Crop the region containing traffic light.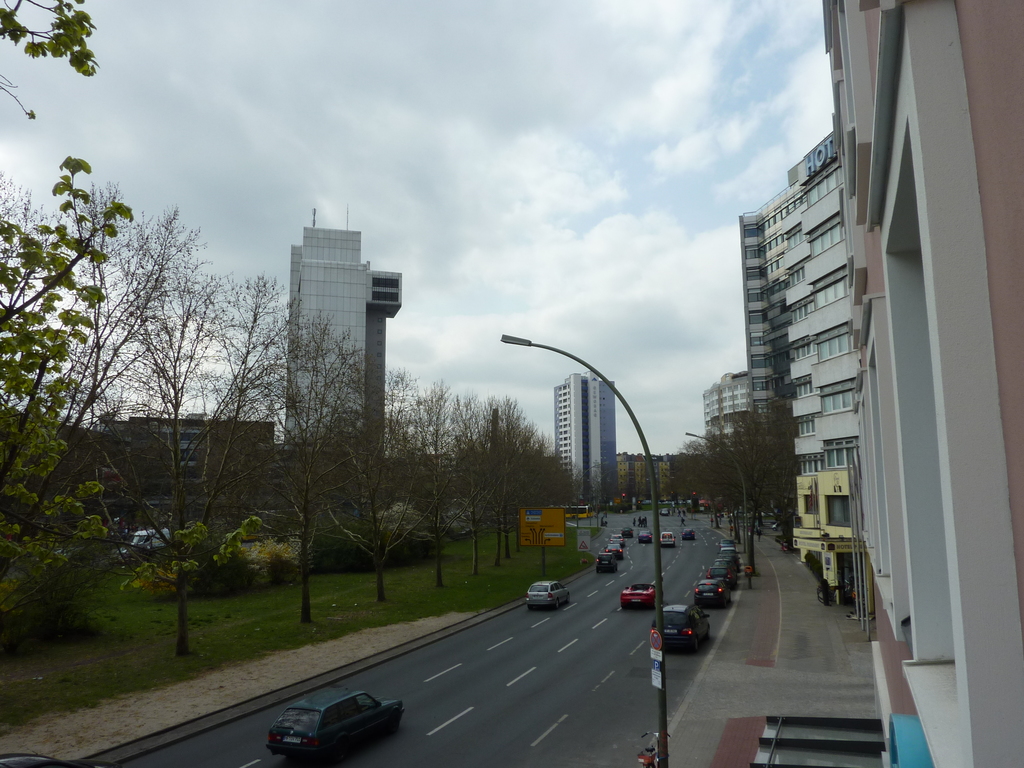
Crop region: bbox=(623, 492, 628, 498).
